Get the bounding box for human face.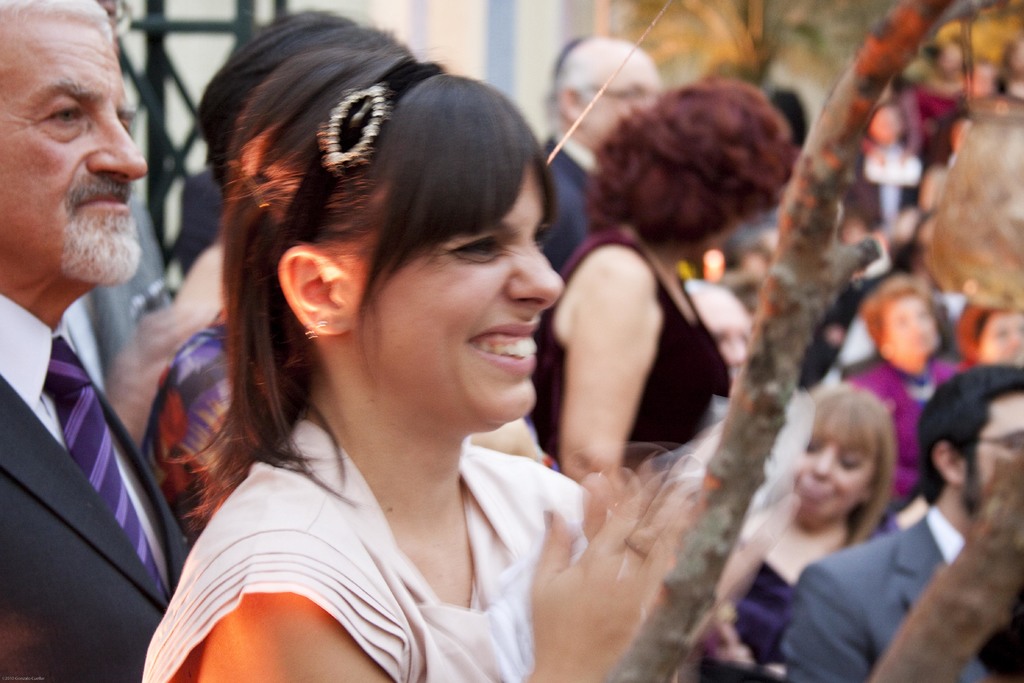
(0, 28, 147, 281).
